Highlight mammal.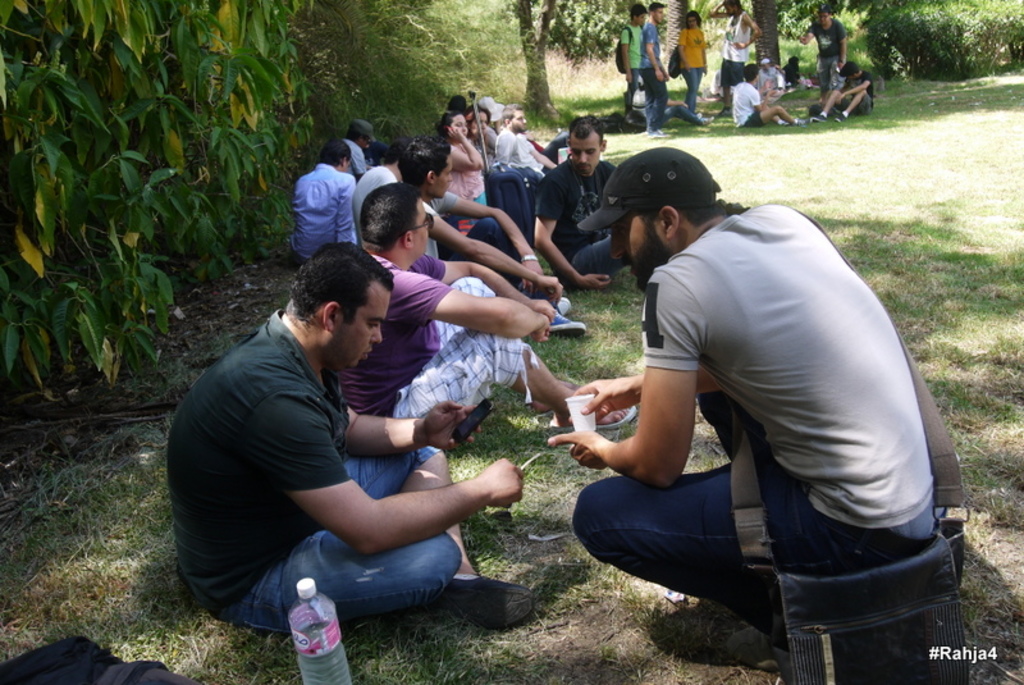
Highlighted region: crop(644, 95, 723, 125).
